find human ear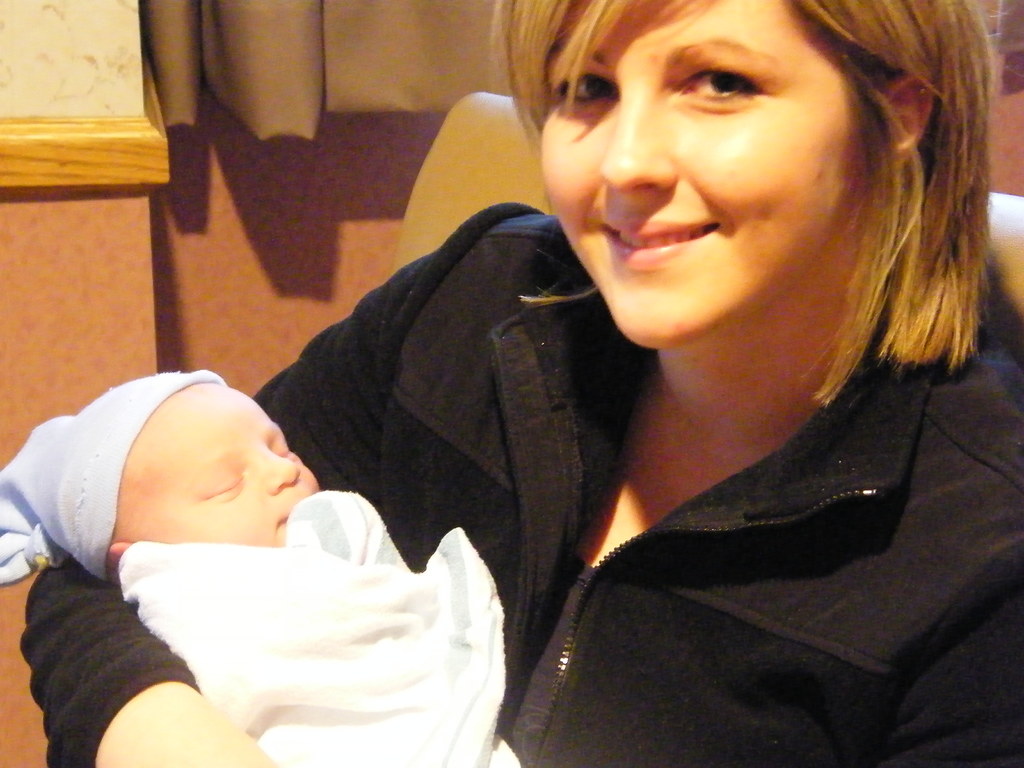
882/72/932/161
